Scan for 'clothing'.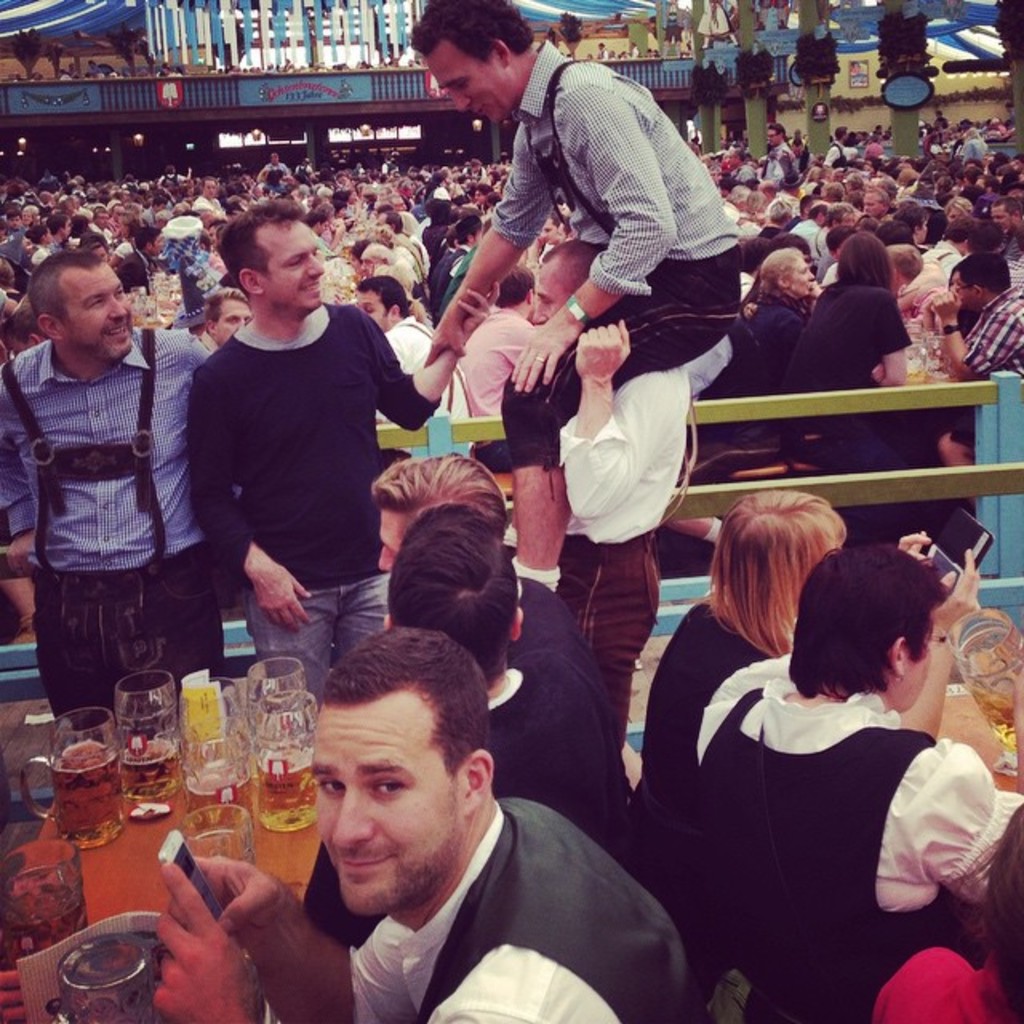
Scan result: select_region(624, 598, 794, 842).
